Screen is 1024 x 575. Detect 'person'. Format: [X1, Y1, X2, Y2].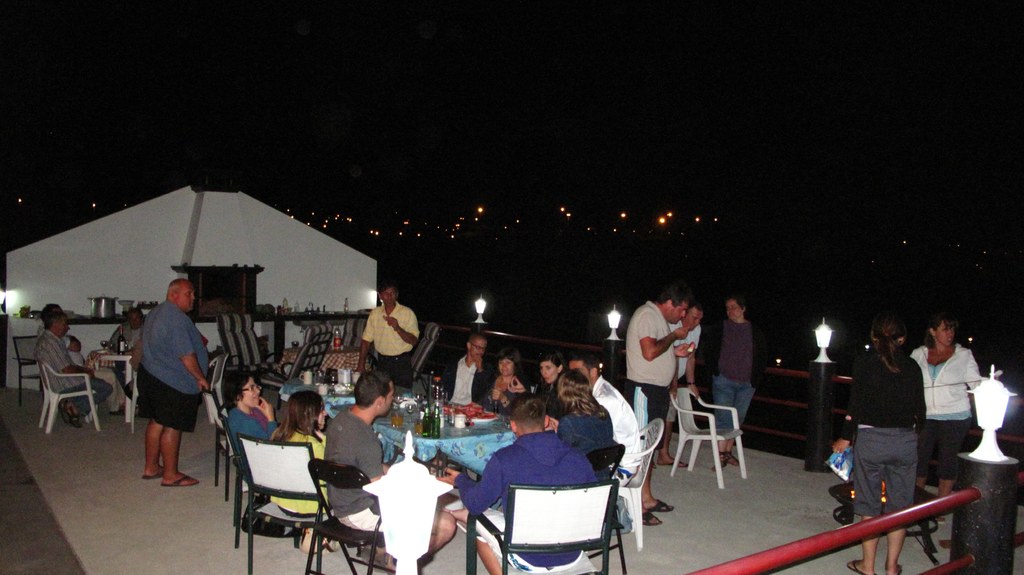
[141, 279, 214, 481].
